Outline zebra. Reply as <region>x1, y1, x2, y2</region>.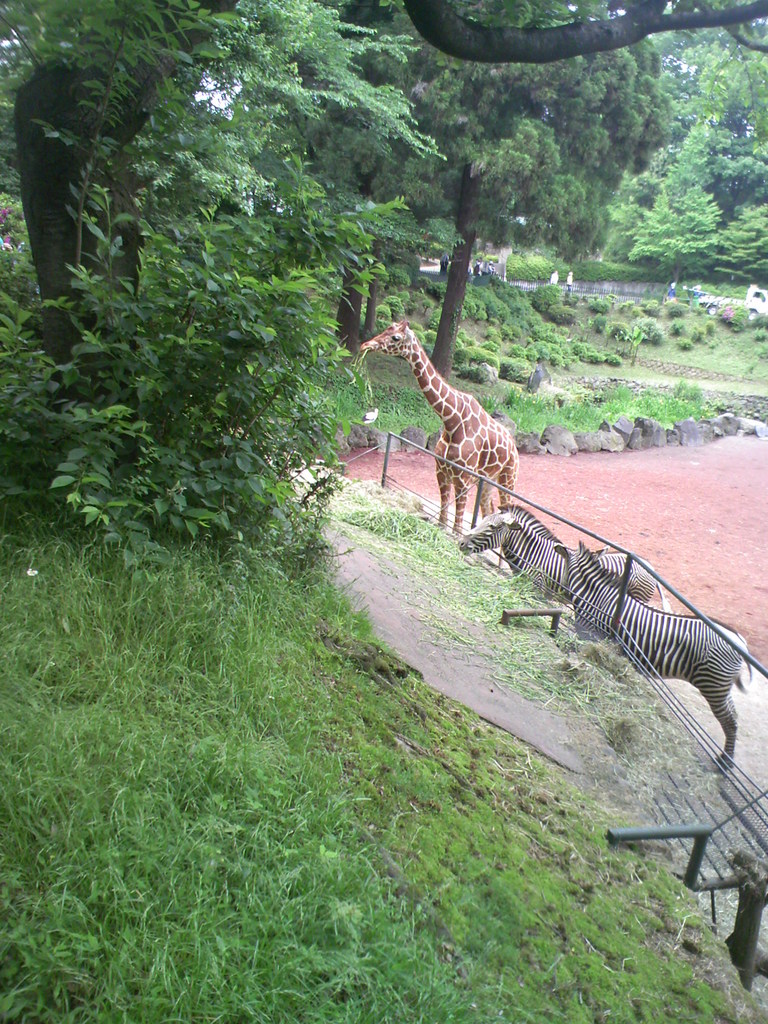
<region>553, 536, 756, 779</region>.
